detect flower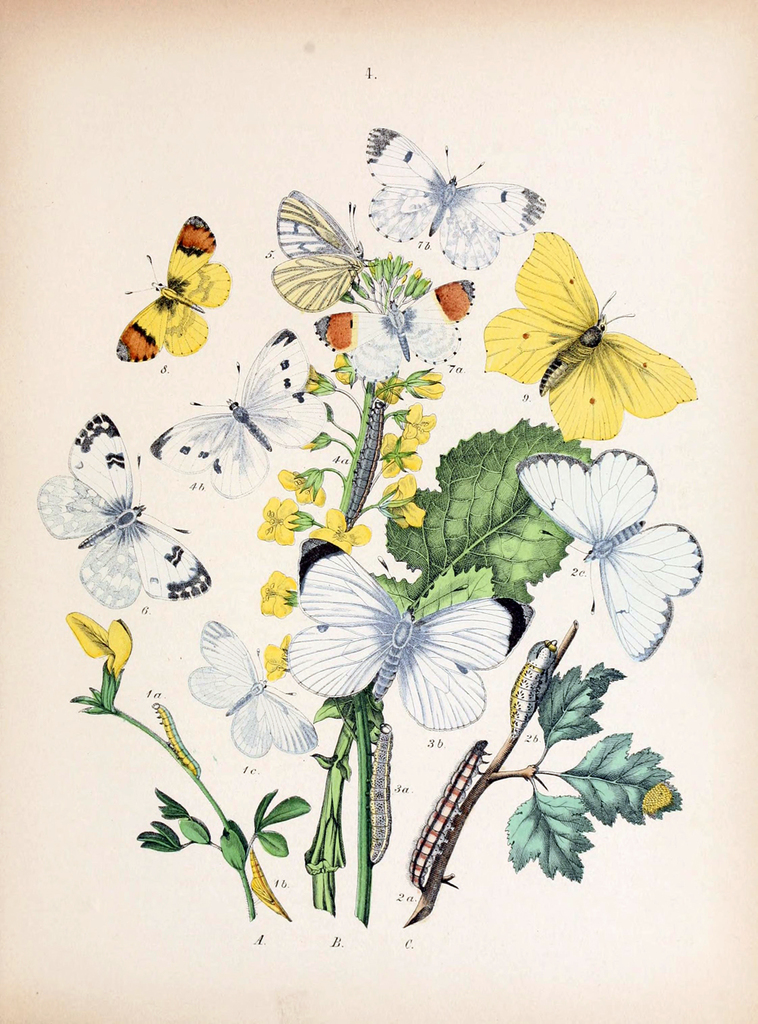
Rect(329, 352, 357, 390)
